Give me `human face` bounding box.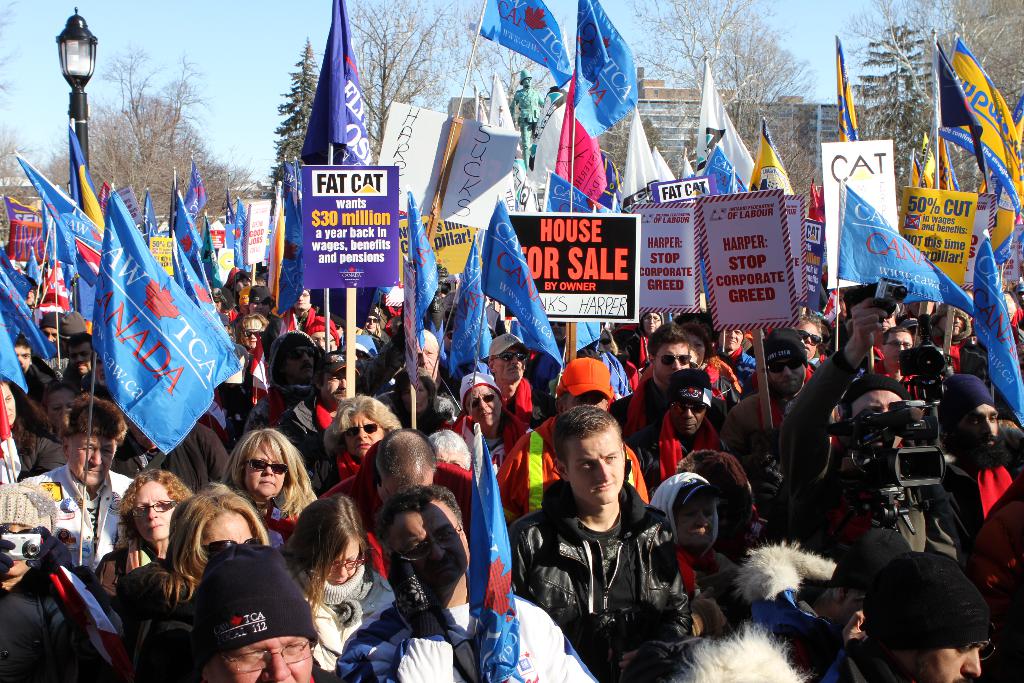
310:331:336:353.
